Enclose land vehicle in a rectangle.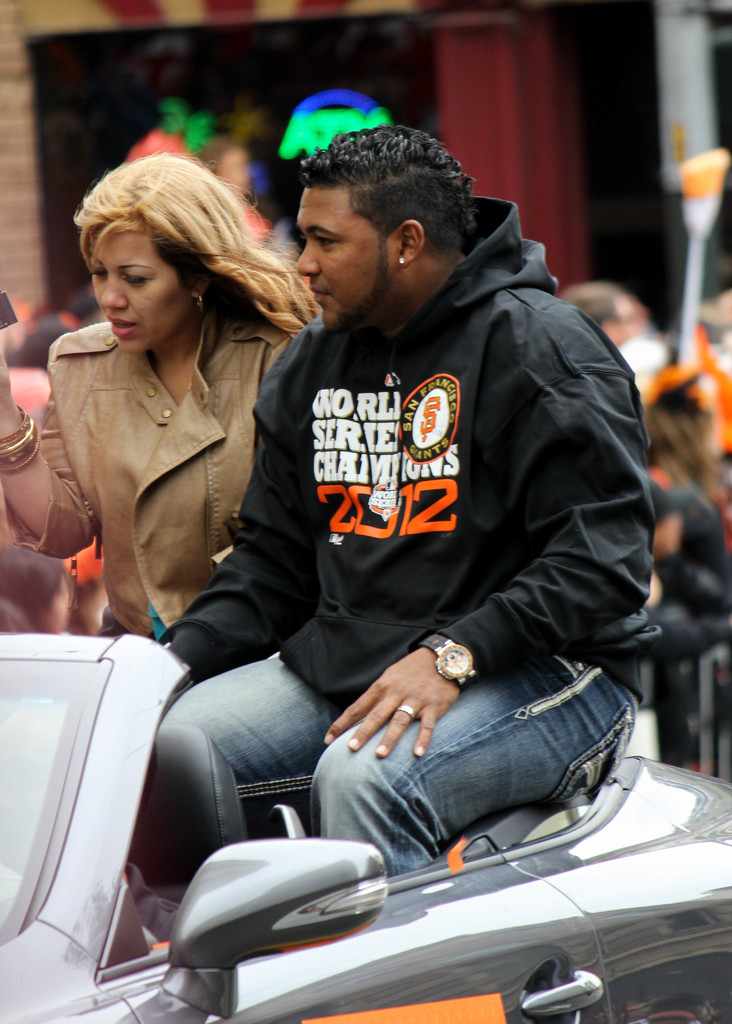
bbox=(0, 630, 731, 1023).
